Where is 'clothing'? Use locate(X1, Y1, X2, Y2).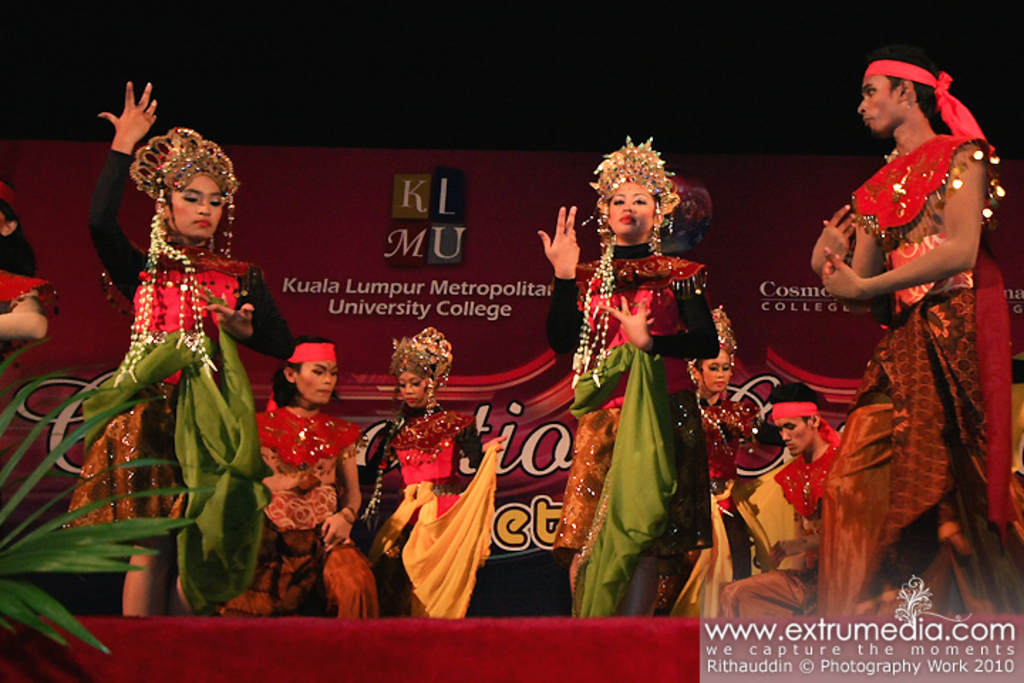
locate(829, 127, 1015, 619).
